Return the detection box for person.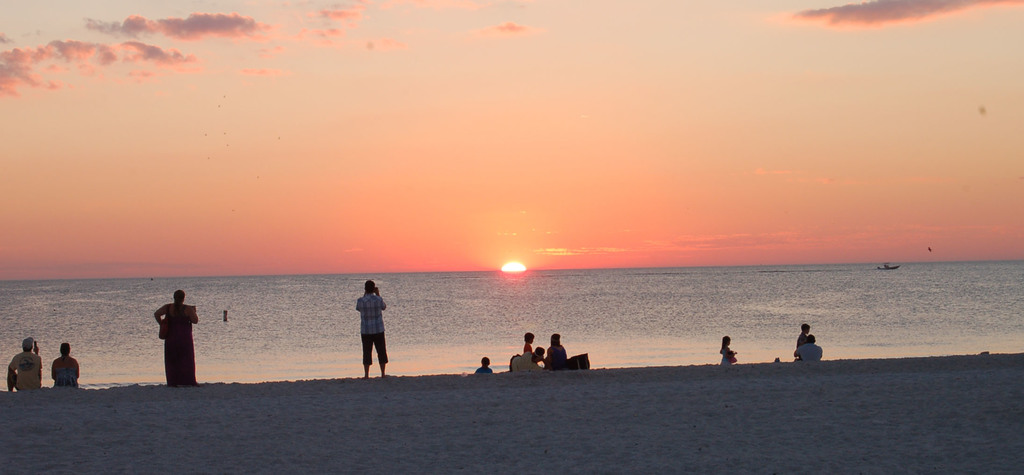
[x1=474, y1=354, x2=493, y2=371].
